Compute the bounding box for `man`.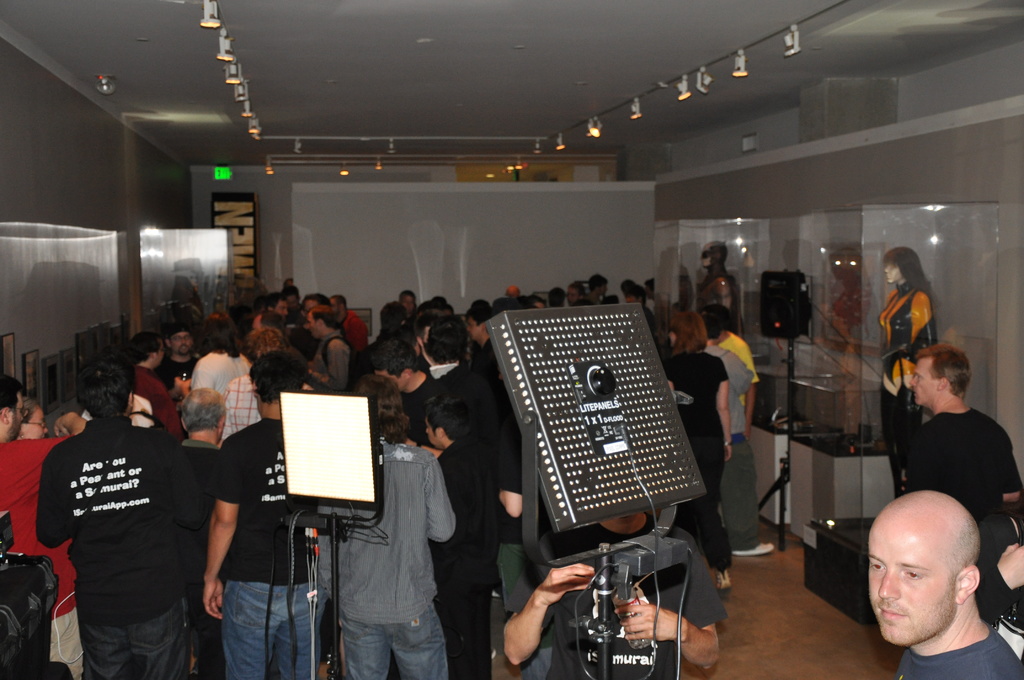
crop(32, 343, 225, 672).
